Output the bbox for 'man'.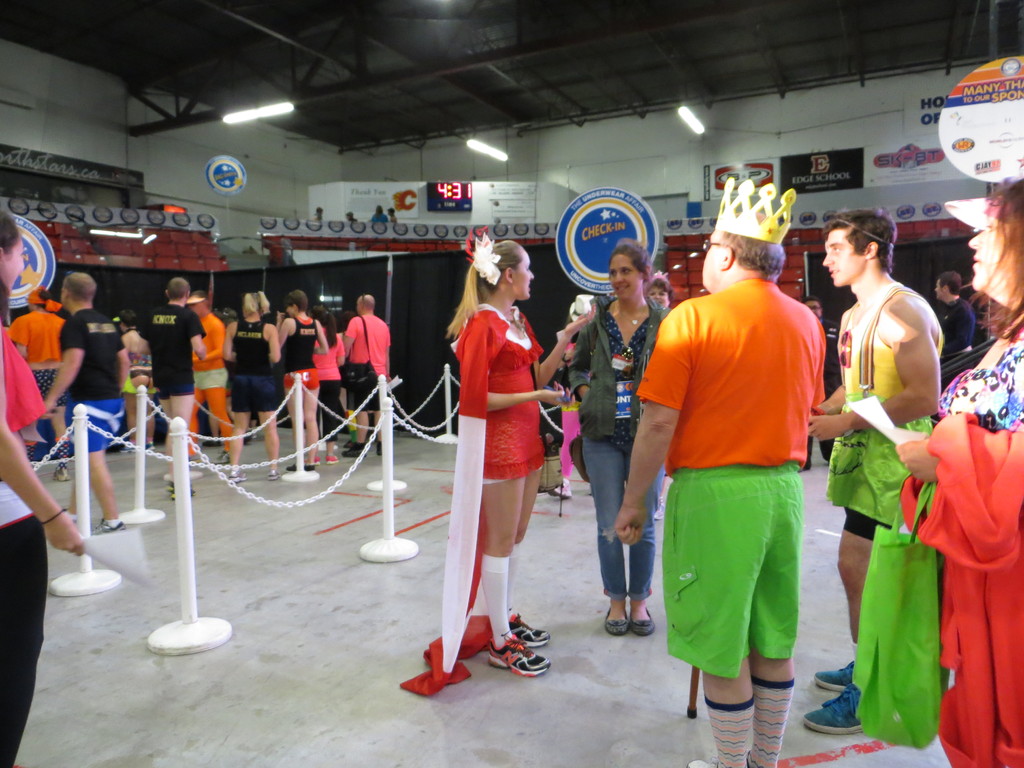
(left=796, top=204, right=951, bottom=731).
